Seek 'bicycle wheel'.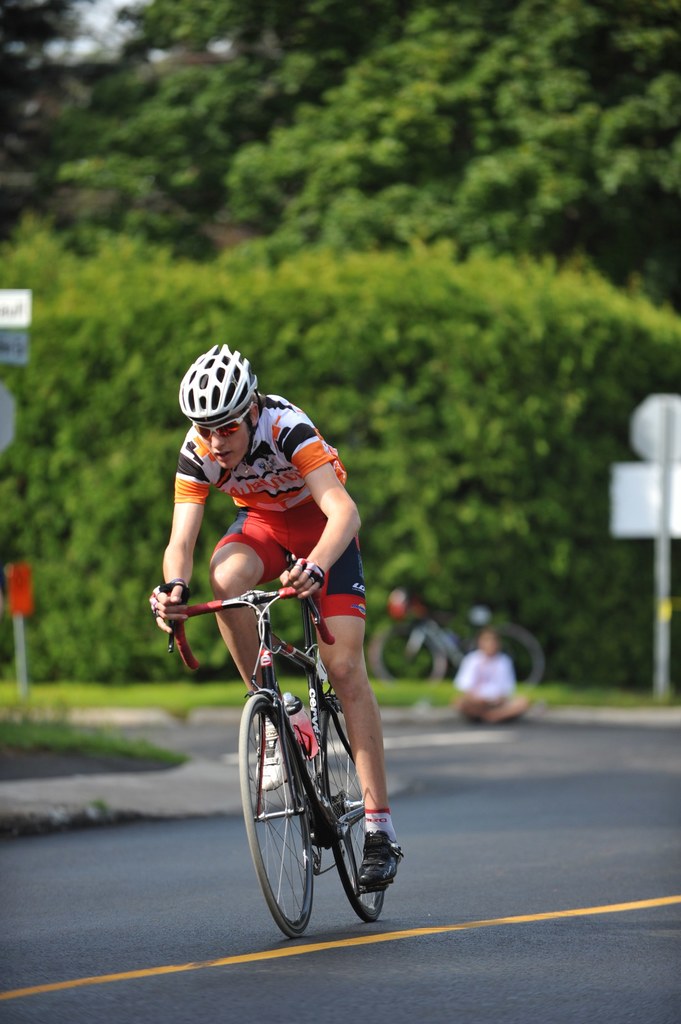
left=230, top=685, right=350, bottom=940.
